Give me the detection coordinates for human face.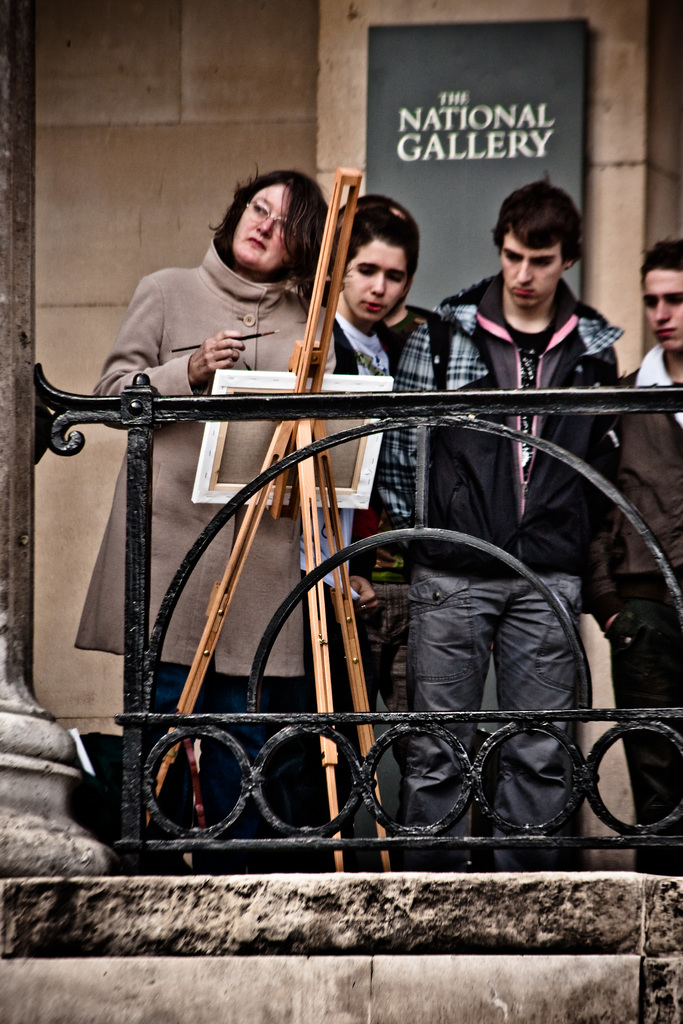
left=639, top=271, right=682, bottom=351.
